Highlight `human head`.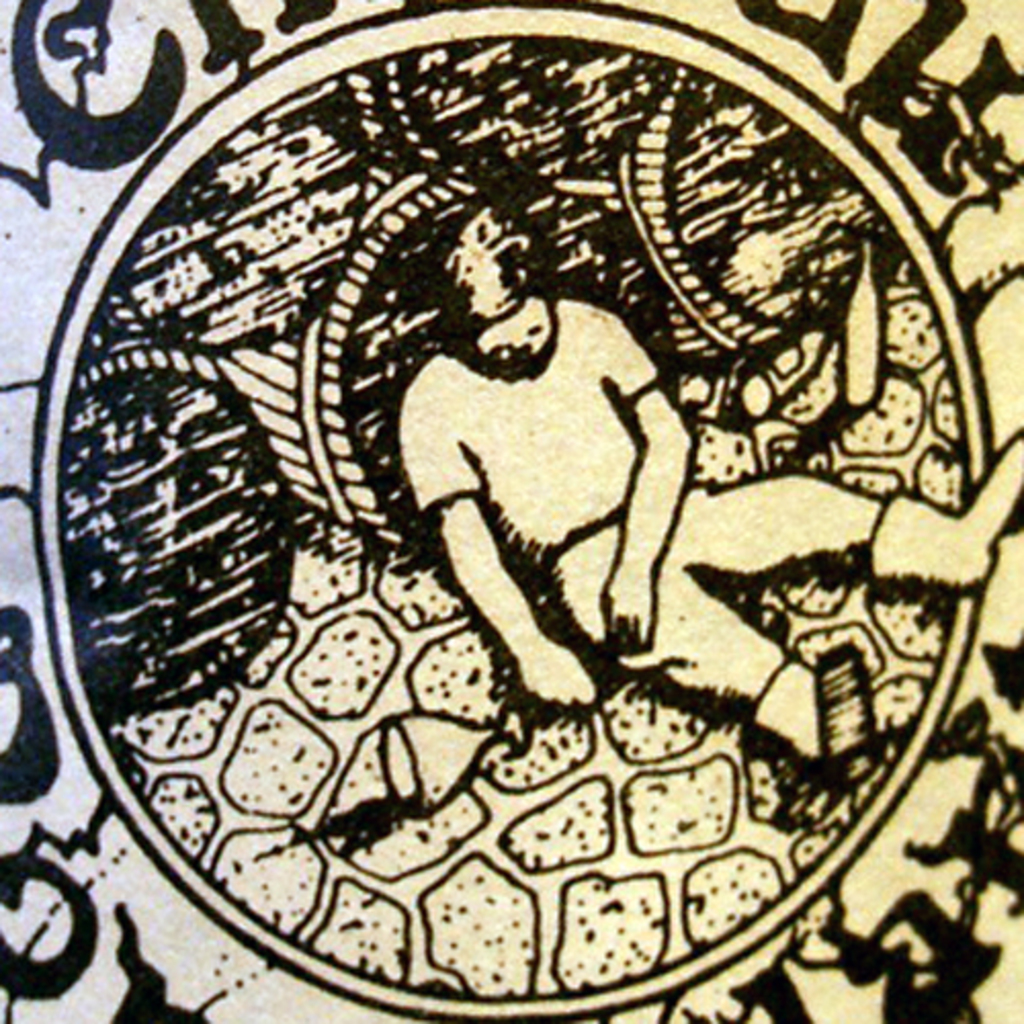
Highlighted region: {"x1": 449, "y1": 205, "x2": 553, "y2": 373}.
